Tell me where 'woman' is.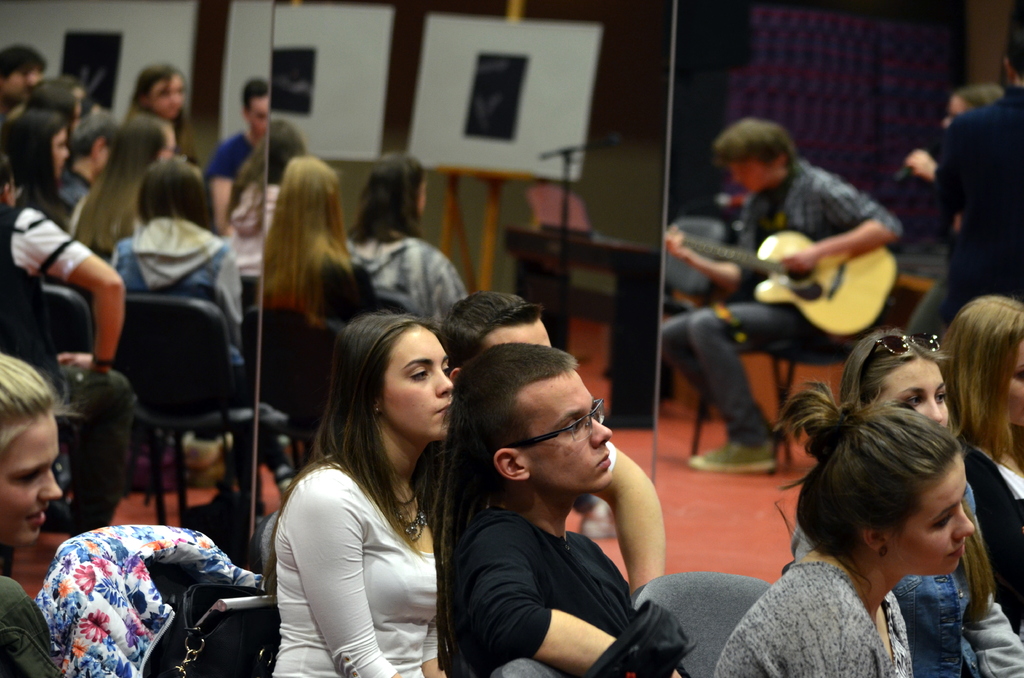
'woman' is at x1=0, y1=348, x2=78, y2=558.
